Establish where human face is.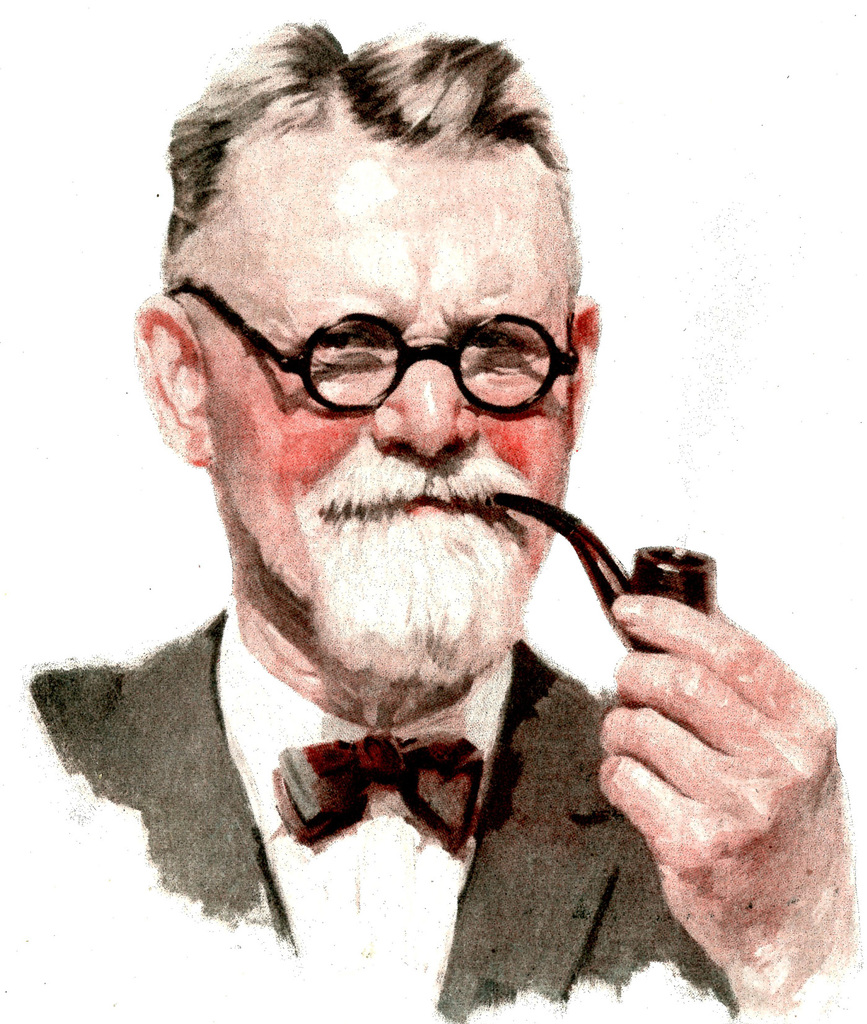
Established at 186:116:569:657.
